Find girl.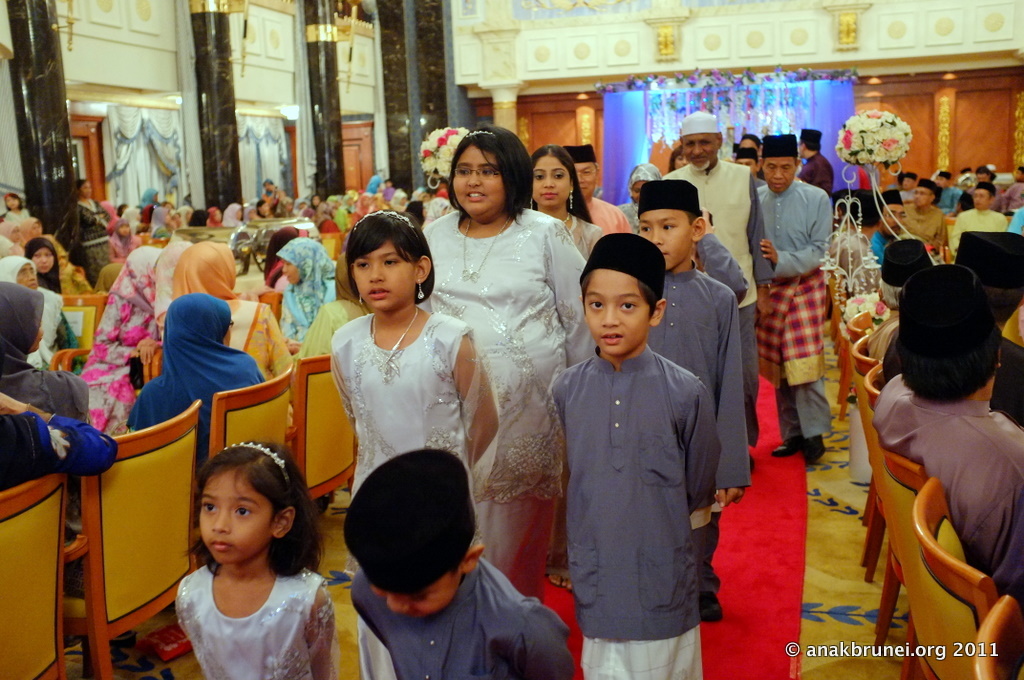
left=528, top=145, right=609, bottom=254.
